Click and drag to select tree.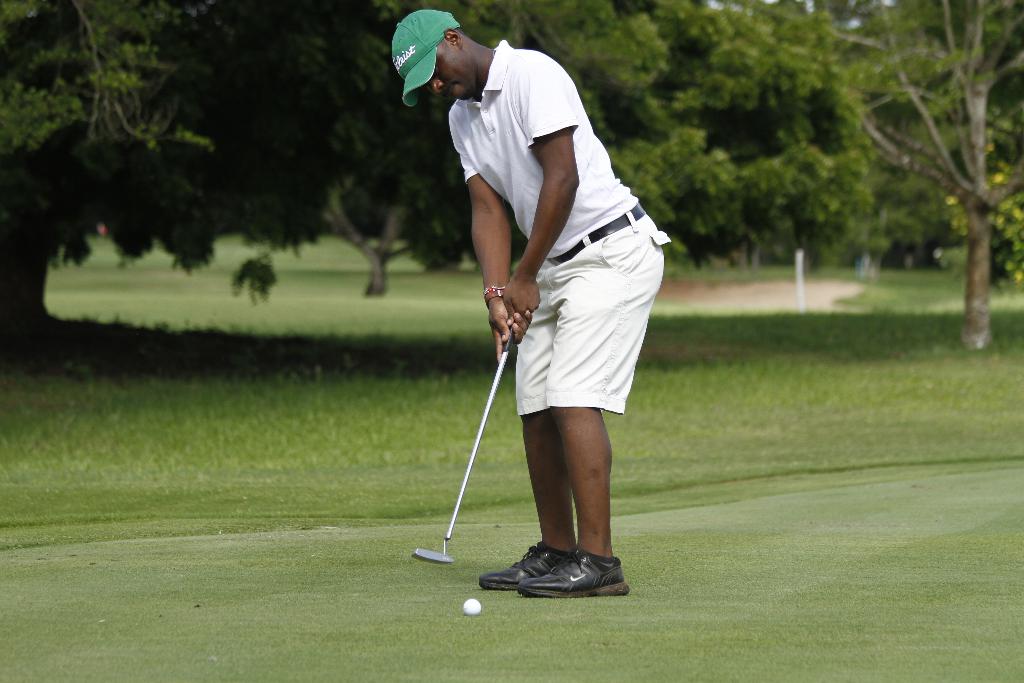
Selection: left=824, top=0, right=1023, bottom=349.
